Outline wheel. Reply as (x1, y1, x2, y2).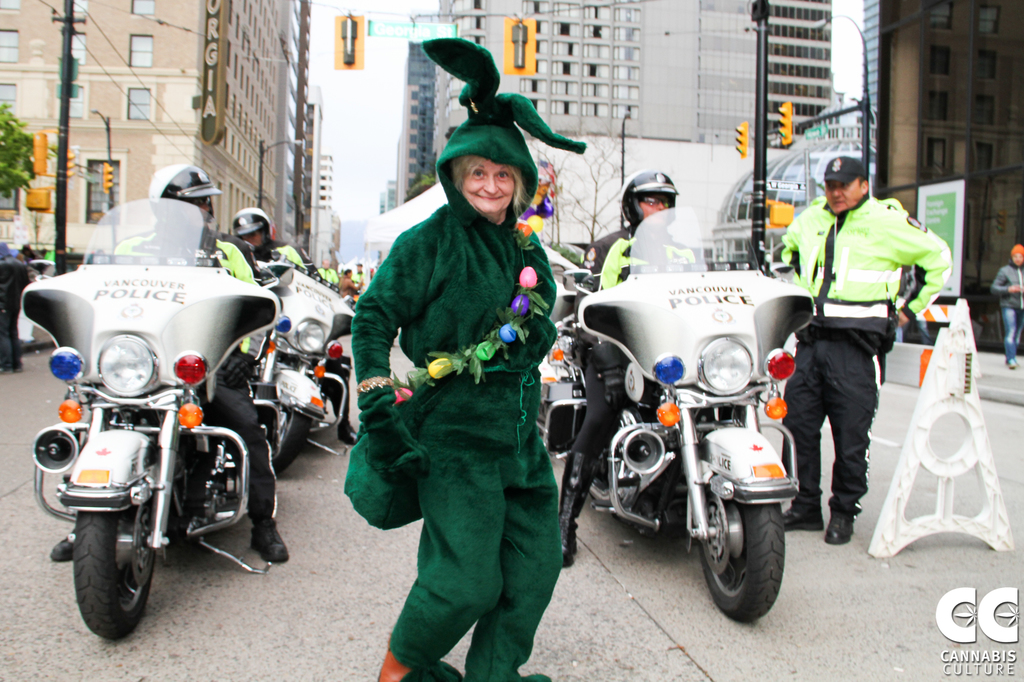
(590, 453, 619, 503).
